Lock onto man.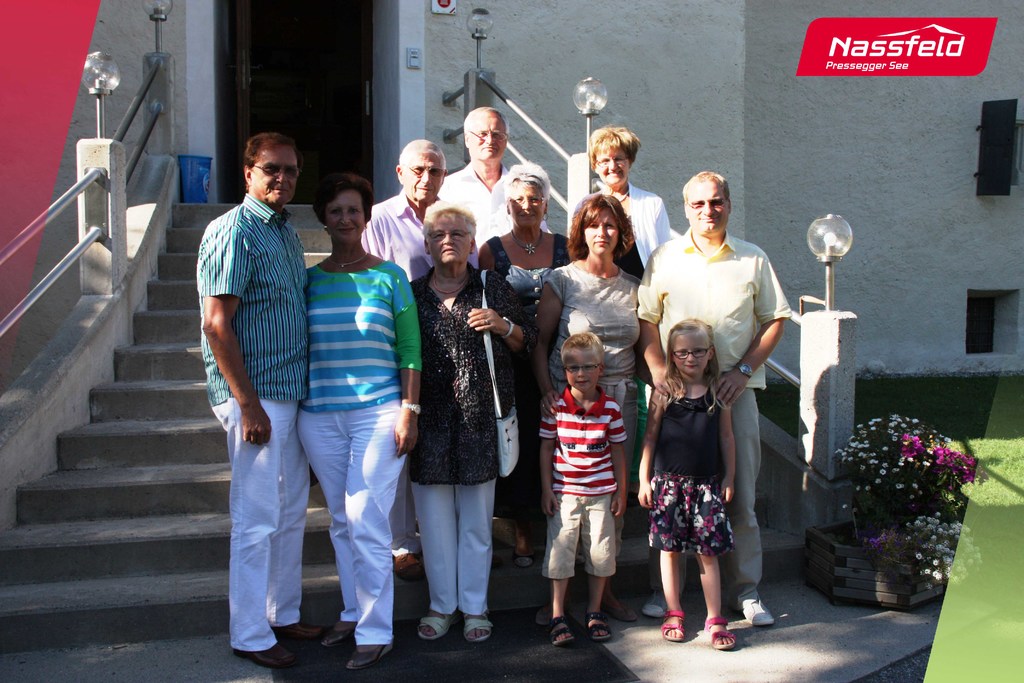
Locked: (635,168,792,618).
